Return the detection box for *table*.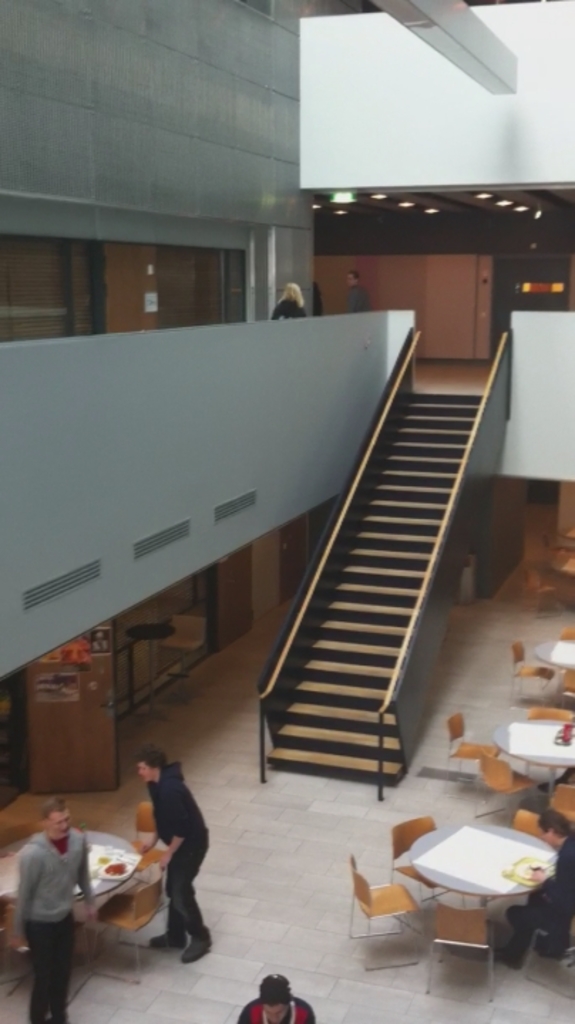
box(521, 624, 574, 695).
